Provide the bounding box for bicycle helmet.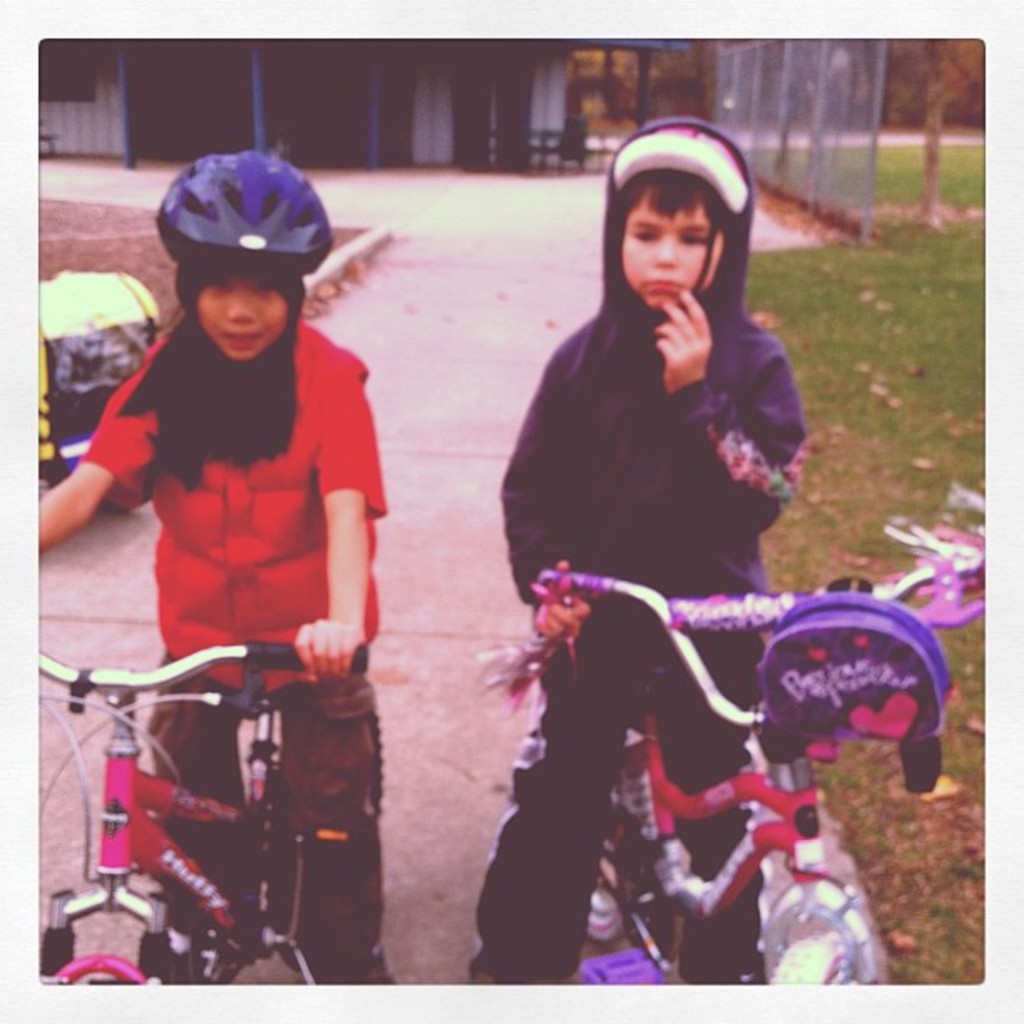
{"x1": 154, "y1": 147, "x2": 336, "y2": 274}.
